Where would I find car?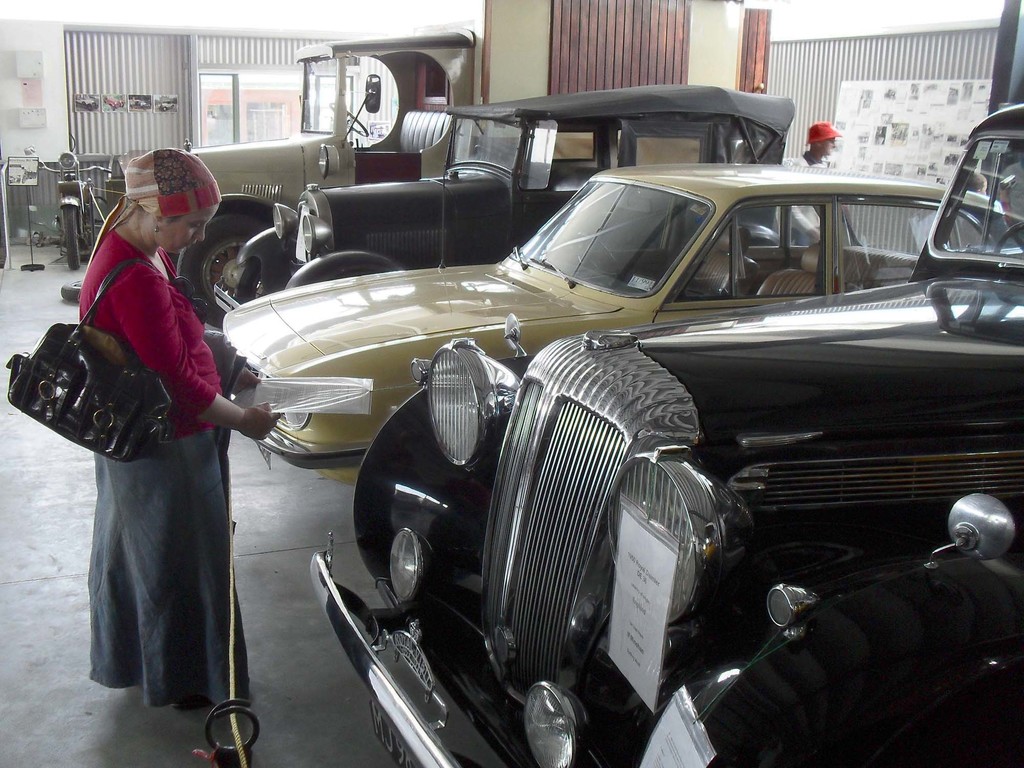
At left=212, top=77, right=789, bottom=311.
